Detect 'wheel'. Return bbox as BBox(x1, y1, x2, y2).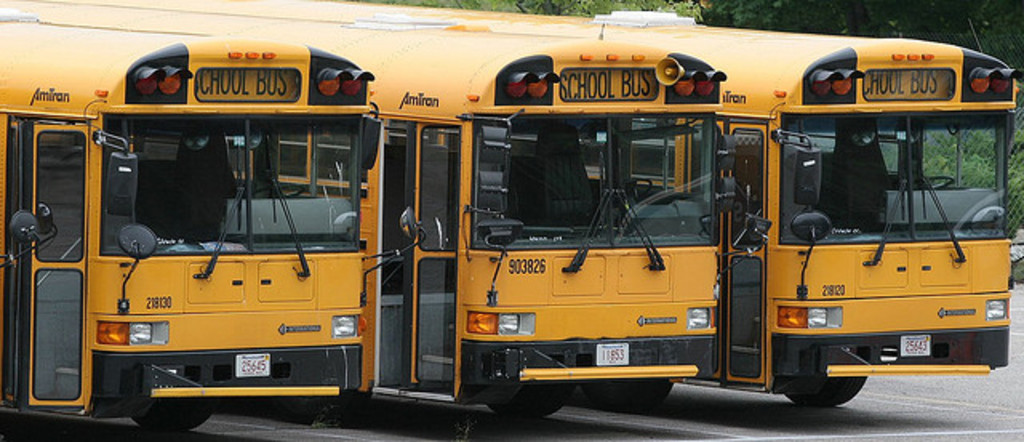
BBox(128, 413, 214, 432).
